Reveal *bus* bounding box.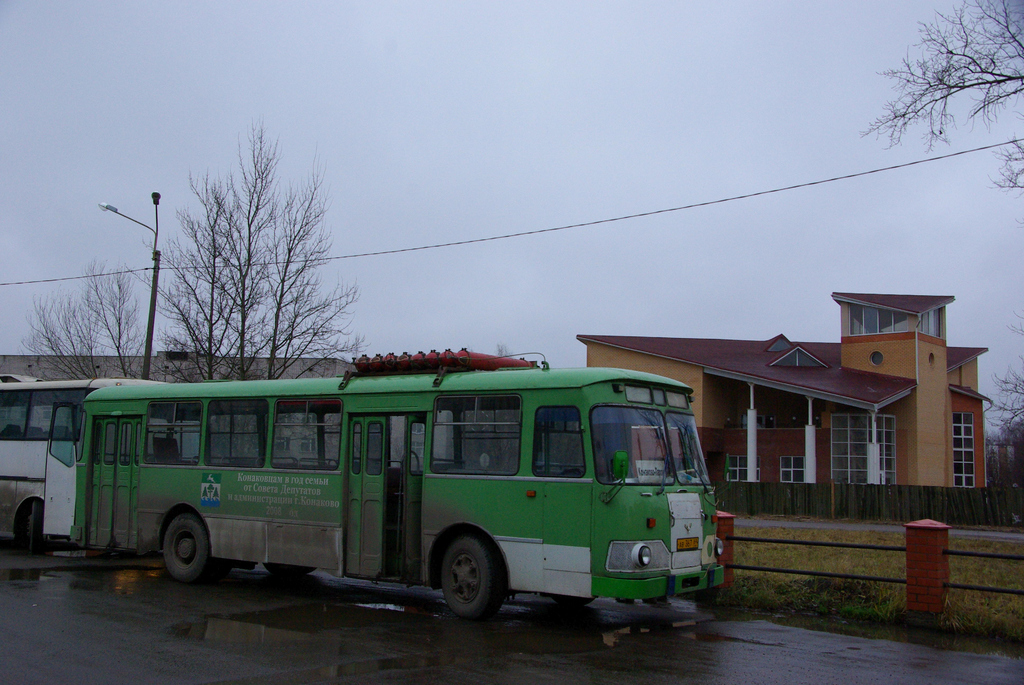
Revealed: locate(70, 352, 721, 618).
